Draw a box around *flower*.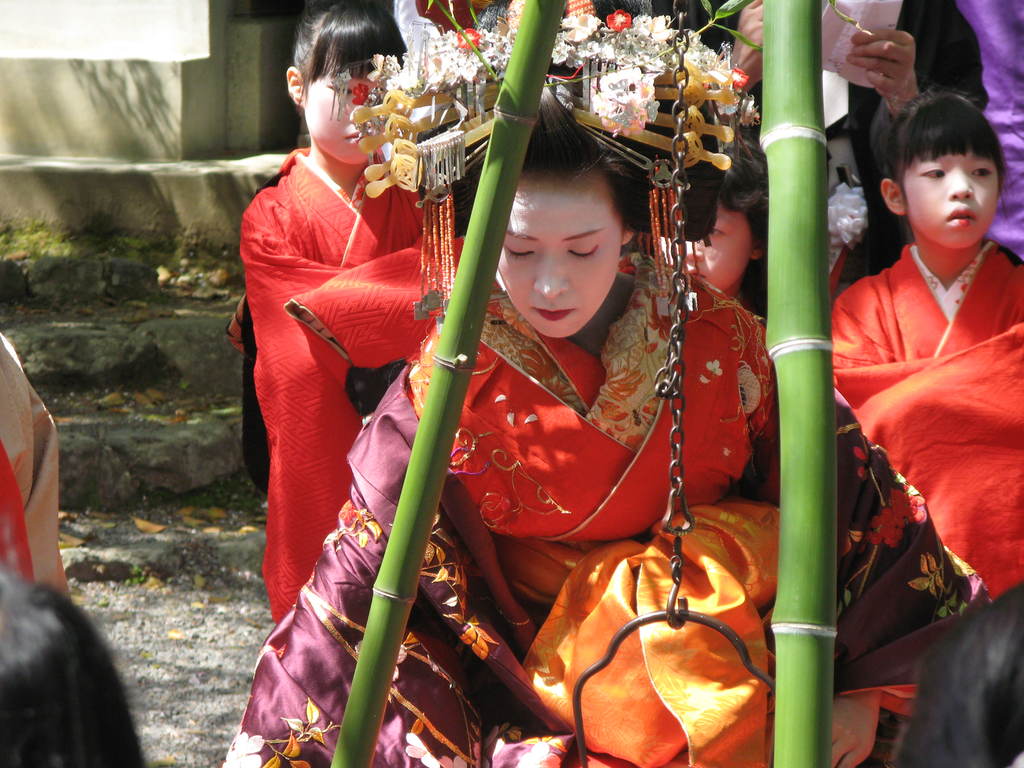
l=861, t=486, r=934, b=547.
